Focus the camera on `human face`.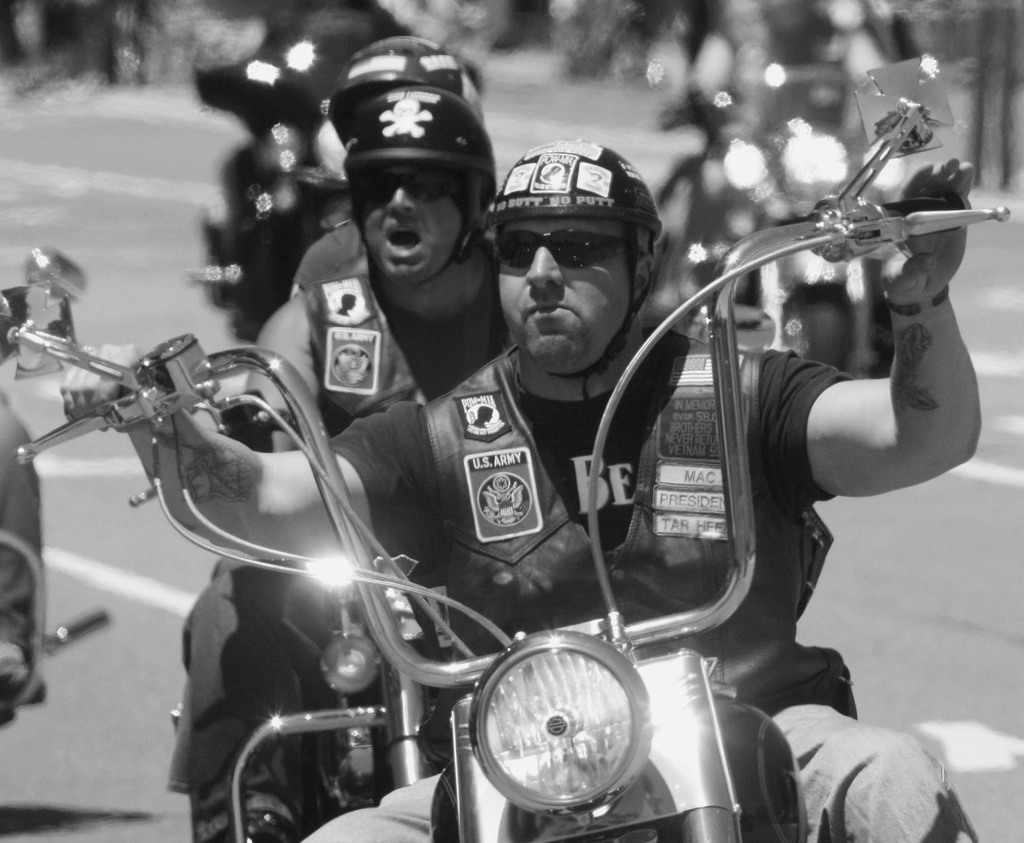
Focus region: {"left": 357, "top": 170, "right": 468, "bottom": 284}.
